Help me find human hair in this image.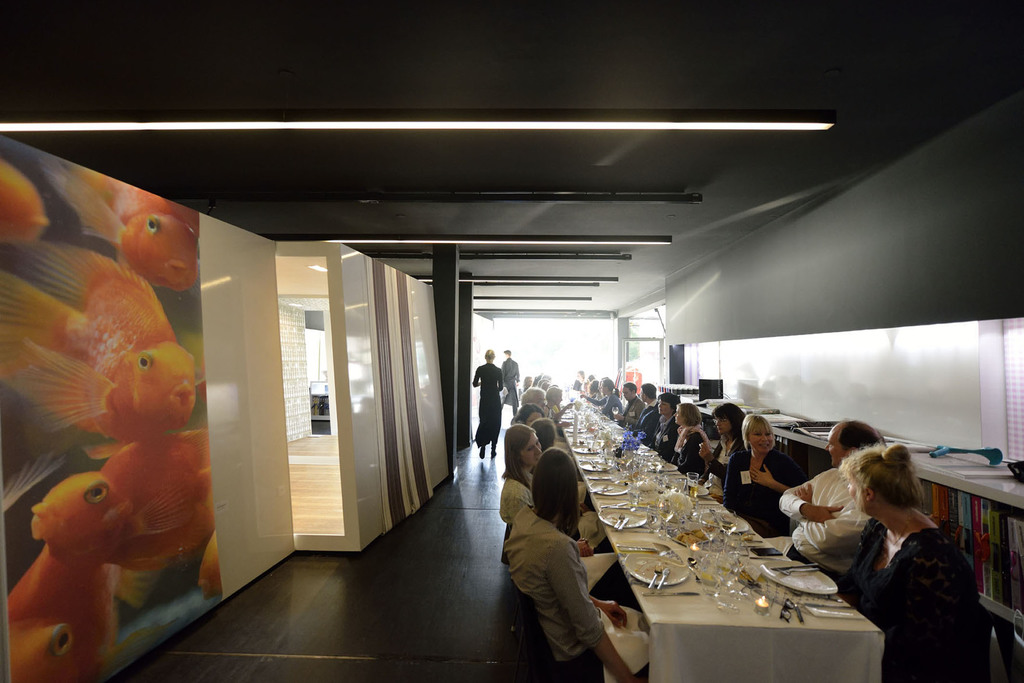
Found it: <region>676, 404, 701, 428</region>.
